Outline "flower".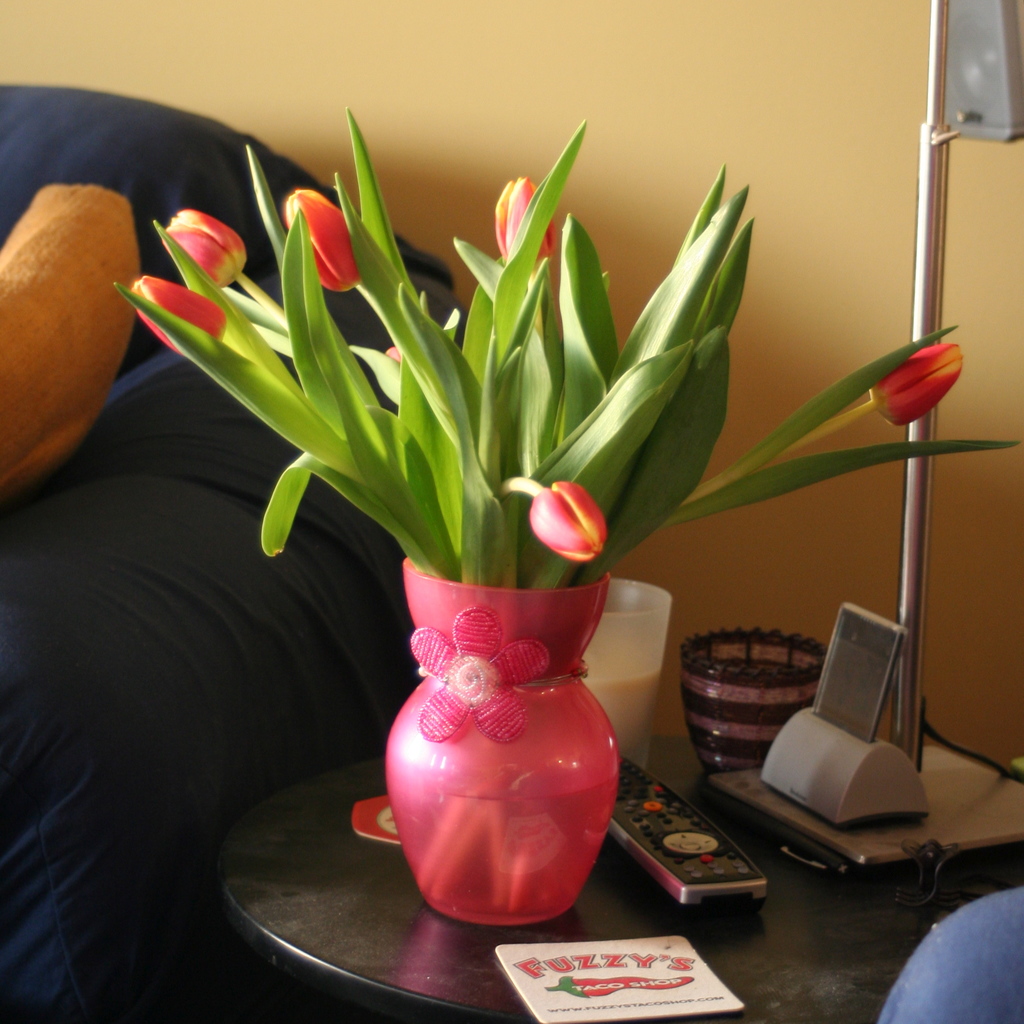
Outline: crop(867, 340, 966, 428).
